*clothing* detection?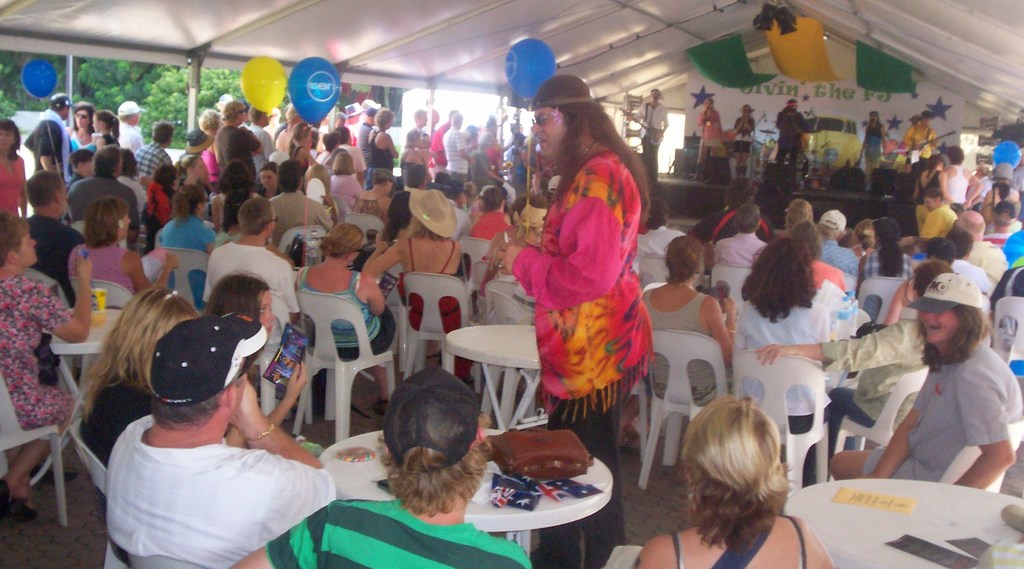
BBox(816, 236, 864, 278)
